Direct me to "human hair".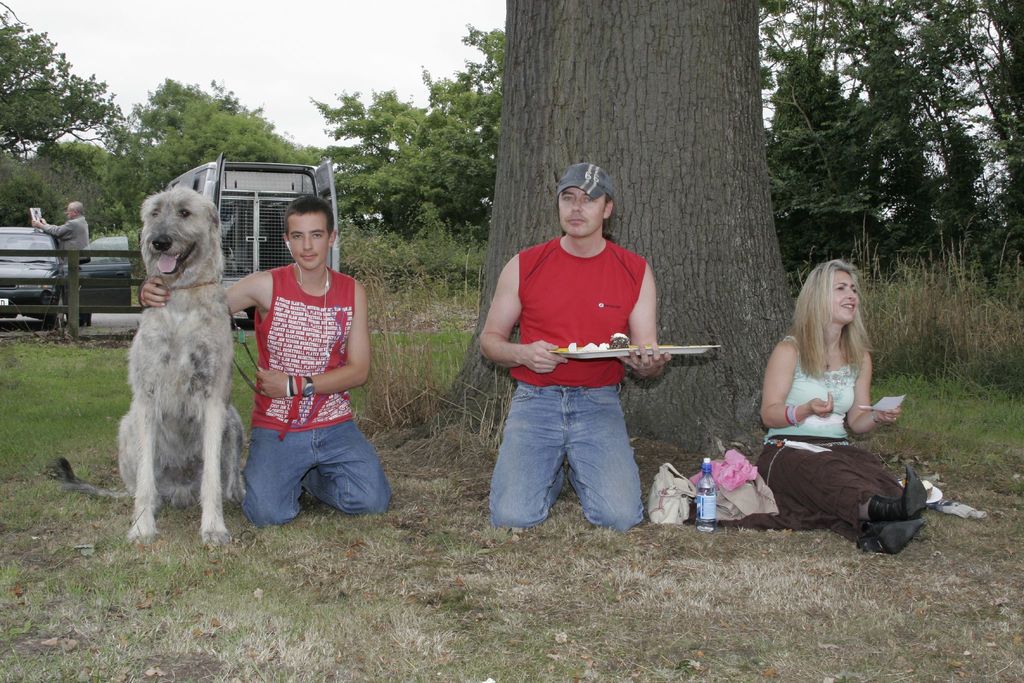
Direction: select_region(68, 199, 83, 213).
